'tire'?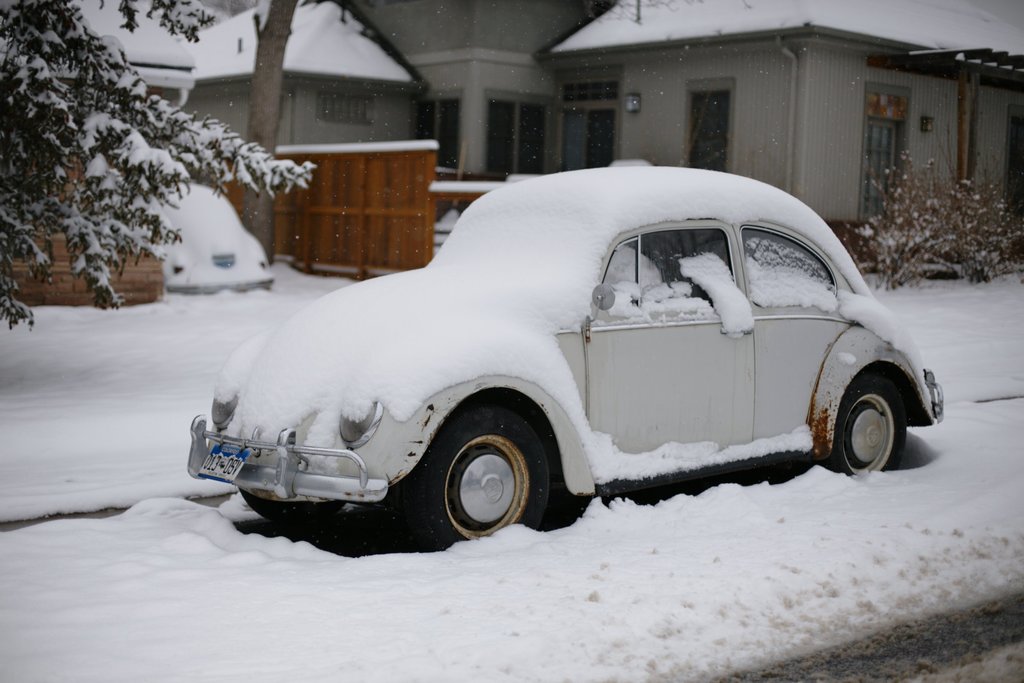
[408, 408, 554, 550]
